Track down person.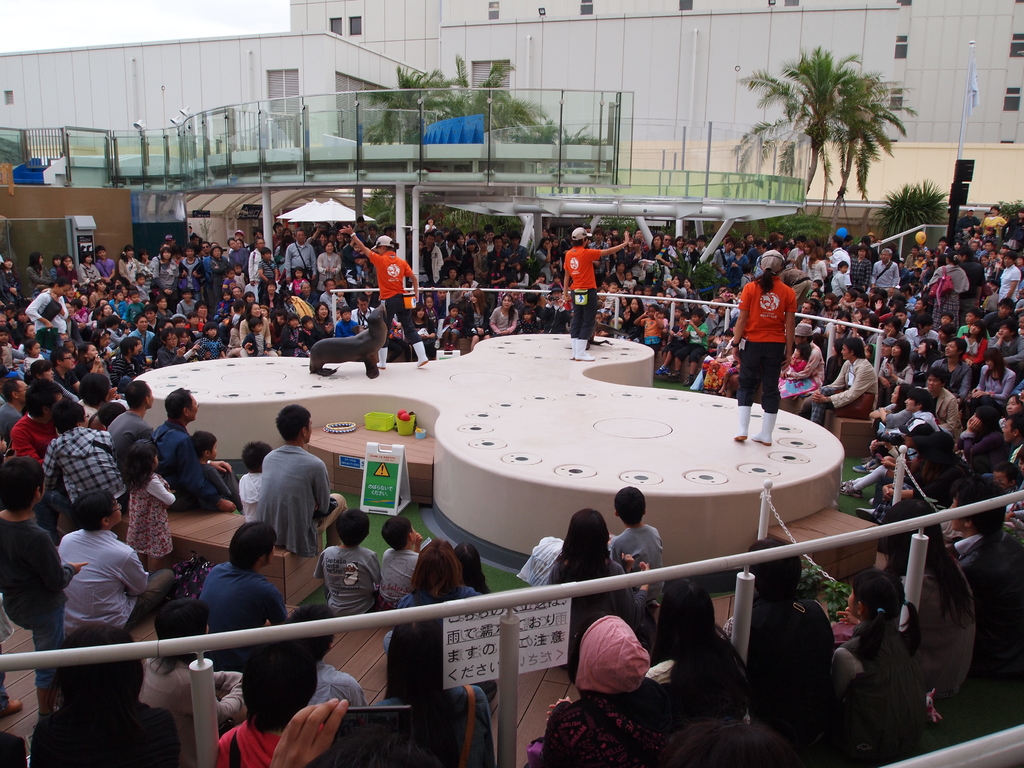
Tracked to pyautogui.locateOnScreen(289, 602, 368, 714).
